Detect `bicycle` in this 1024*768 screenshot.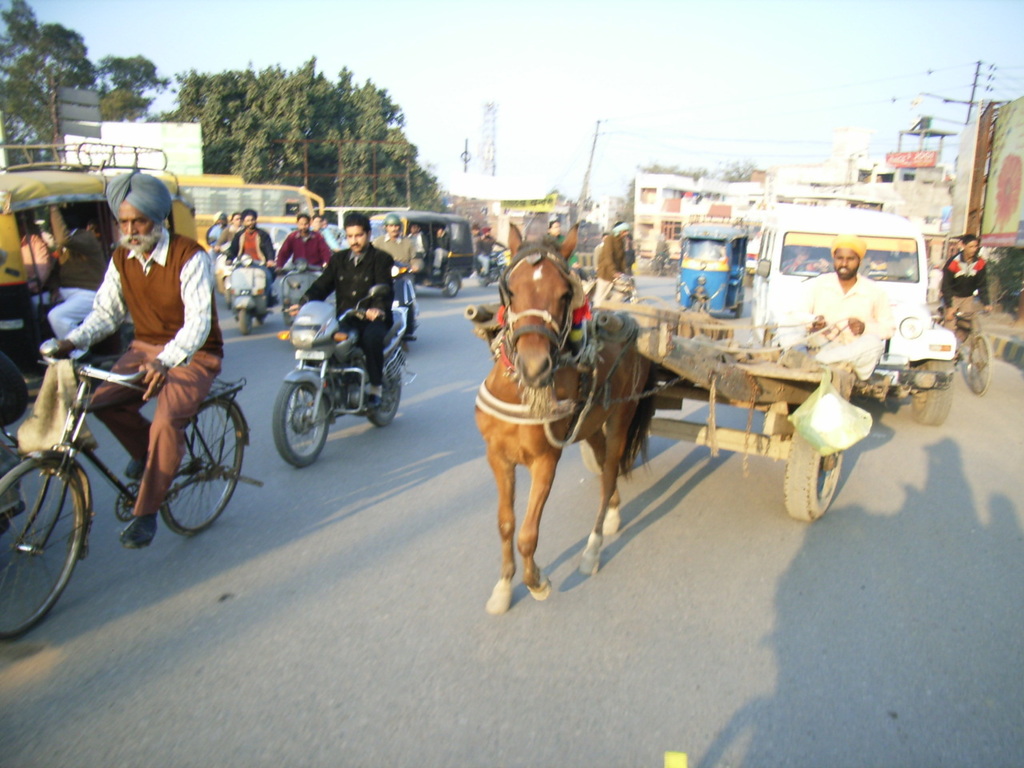
Detection: <bbox>928, 304, 994, 397</bbox>.
